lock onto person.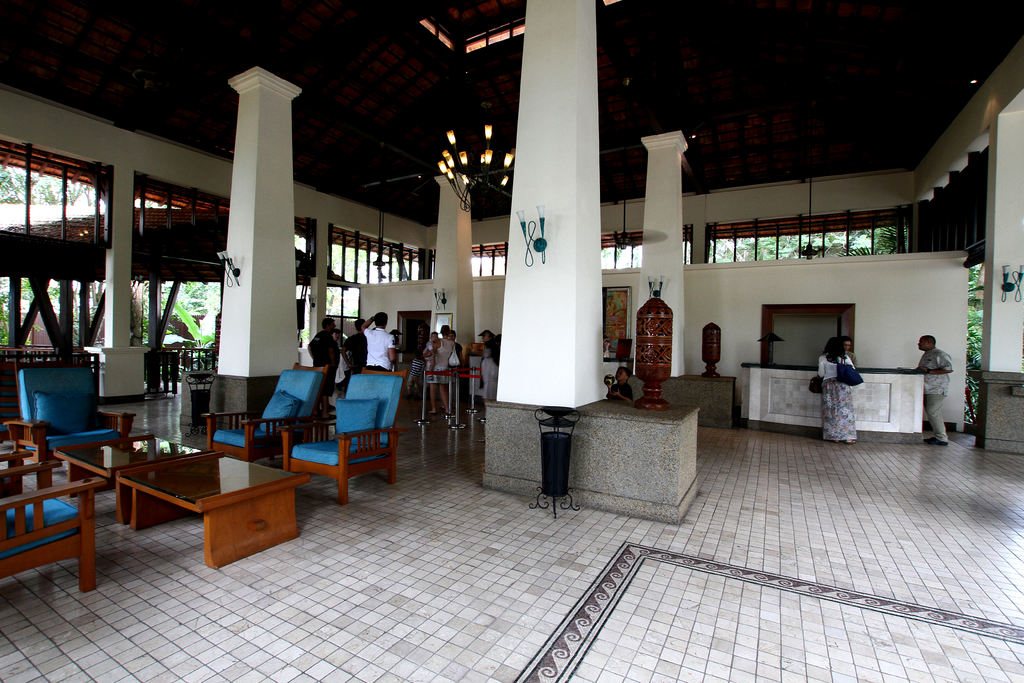
Locked: (x1=326, y1=329, x2=342, y2=409).
